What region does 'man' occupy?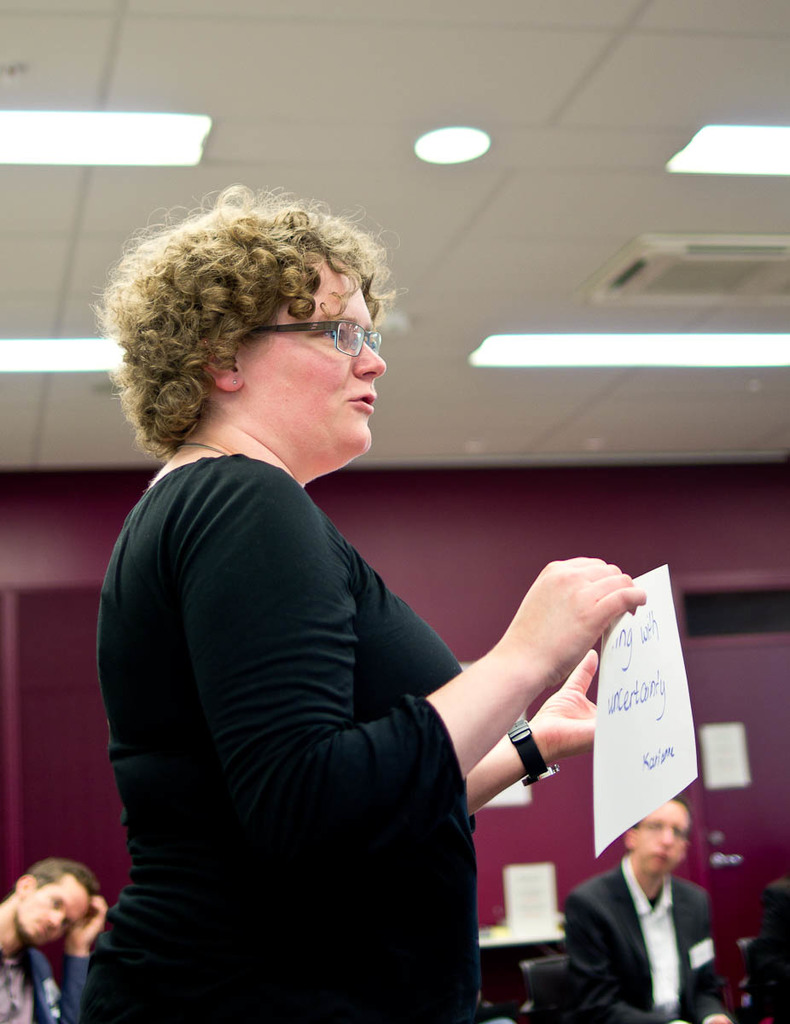
(left=554, top=801, right=741, bottom=1015).
